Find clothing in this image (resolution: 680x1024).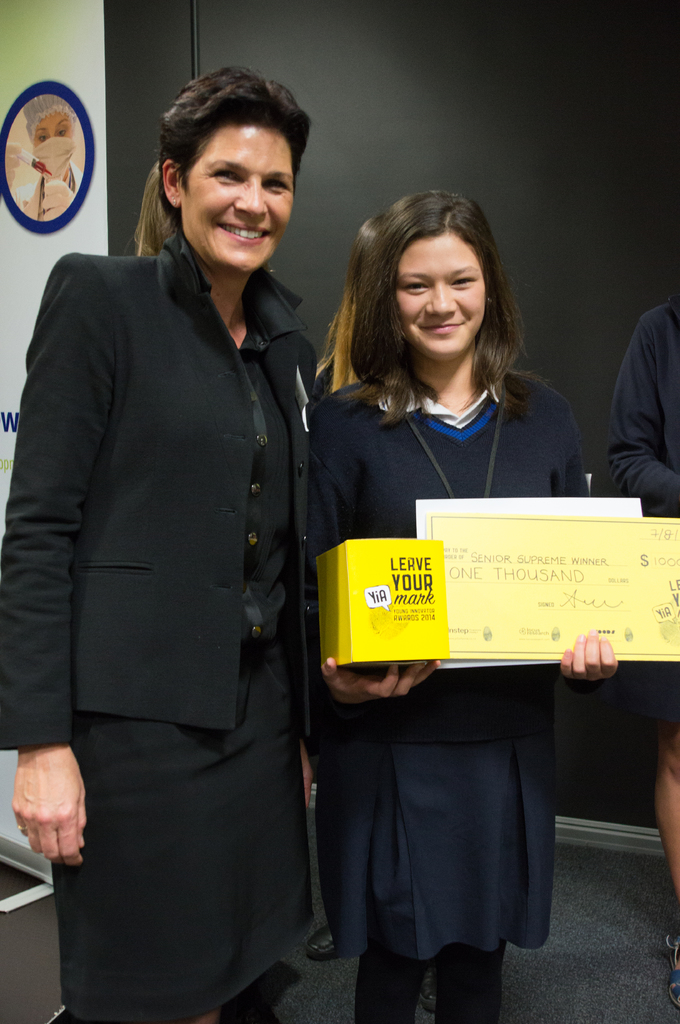
left=319, top=353, right=571, bottom=1012.
